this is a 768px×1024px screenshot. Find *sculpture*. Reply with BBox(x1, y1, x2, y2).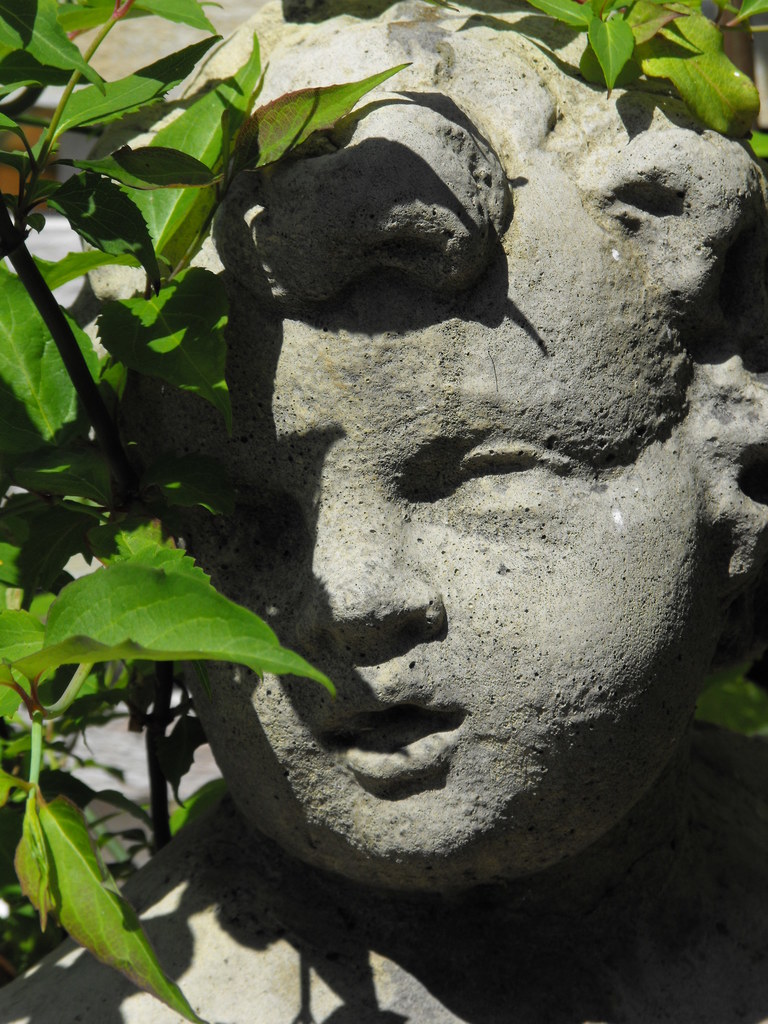
BBox(0, 0, 767, 1023).
